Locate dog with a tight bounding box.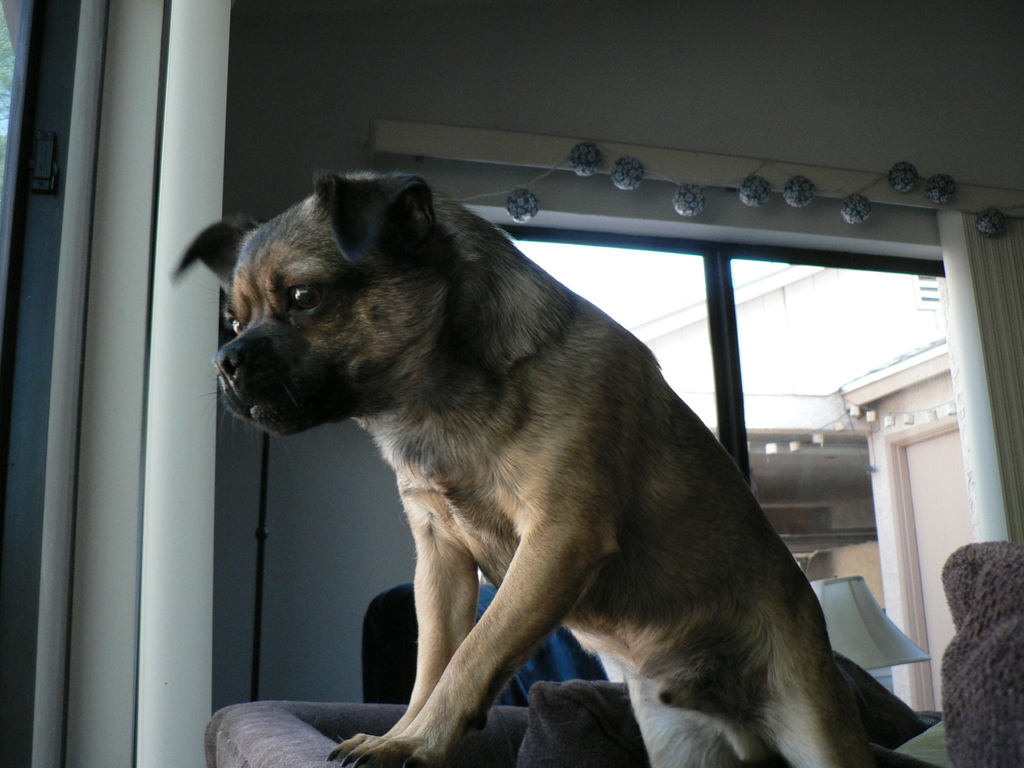
BBox(164, 170, 942, 767).
